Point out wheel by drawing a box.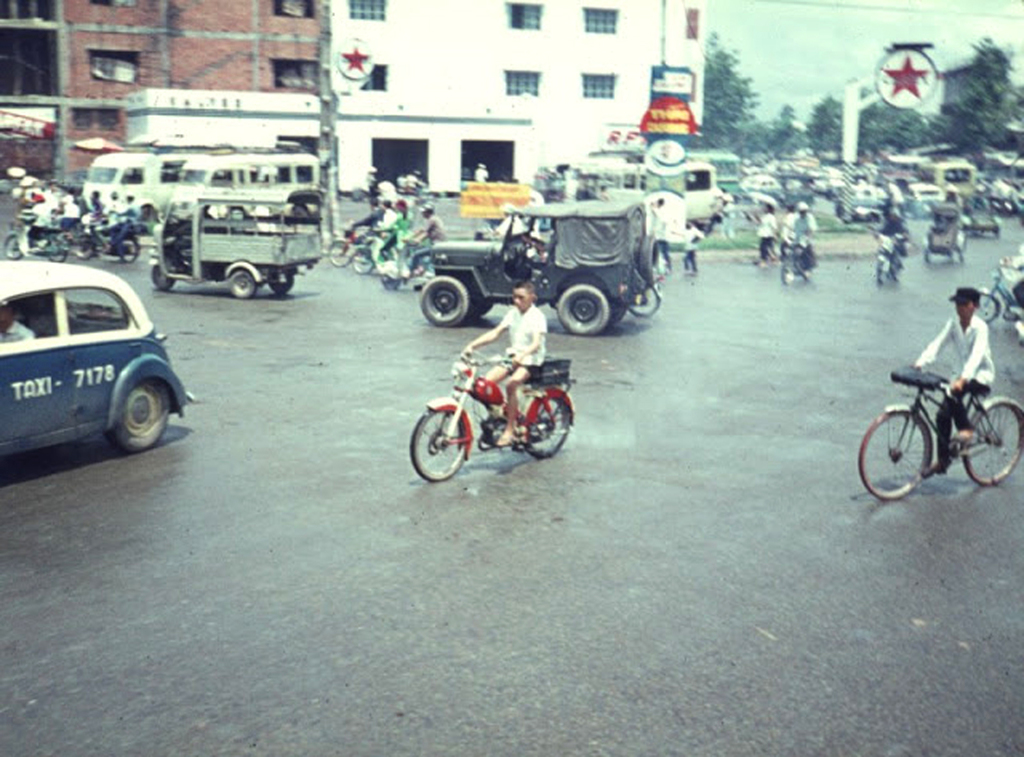
x1=116, y1=234, x2=136, y2=261.
